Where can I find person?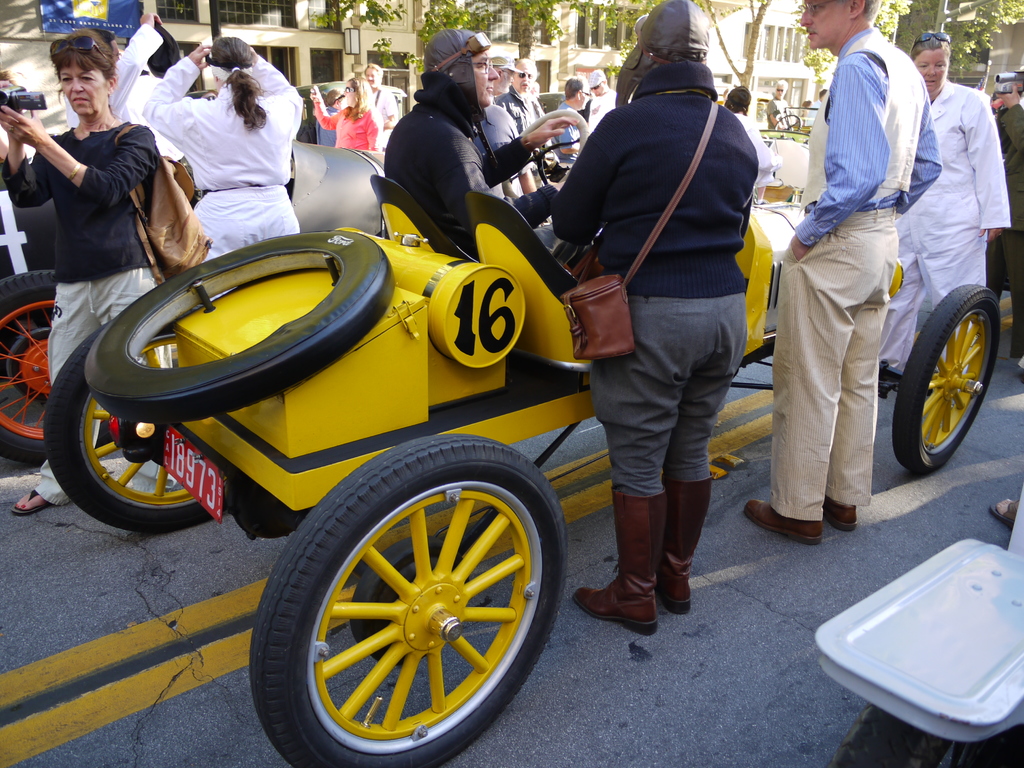
You can find it at l=588, t=78, r=616, b=130.
